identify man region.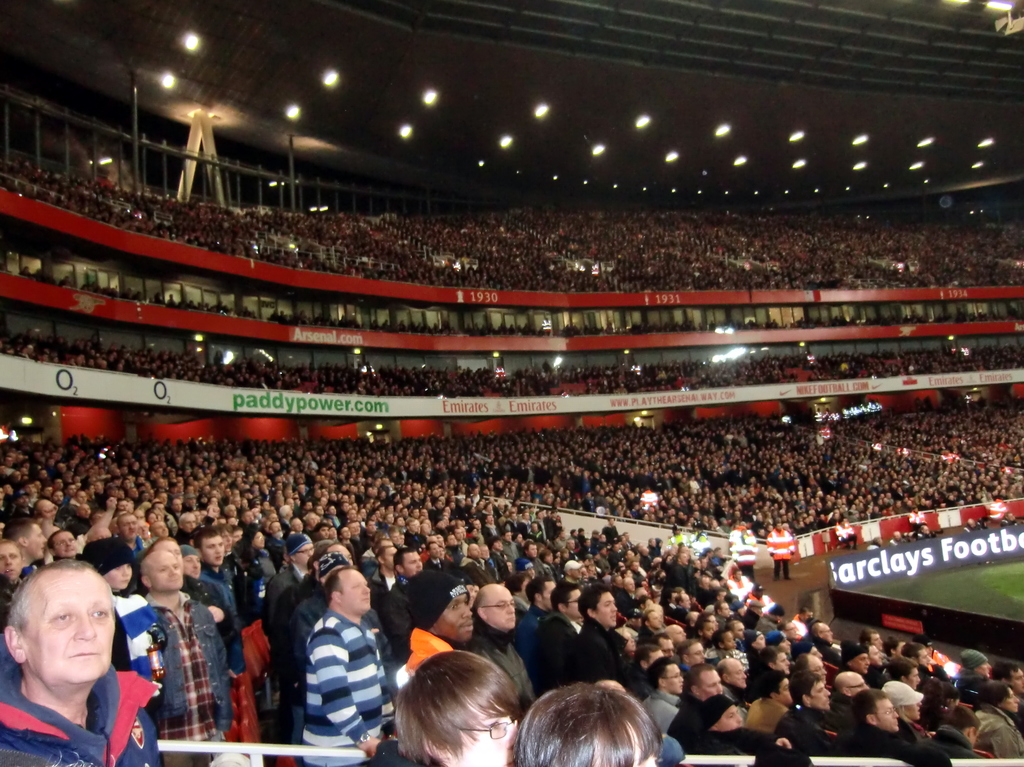
Region: bbox=[513, 579, 560, 674].
